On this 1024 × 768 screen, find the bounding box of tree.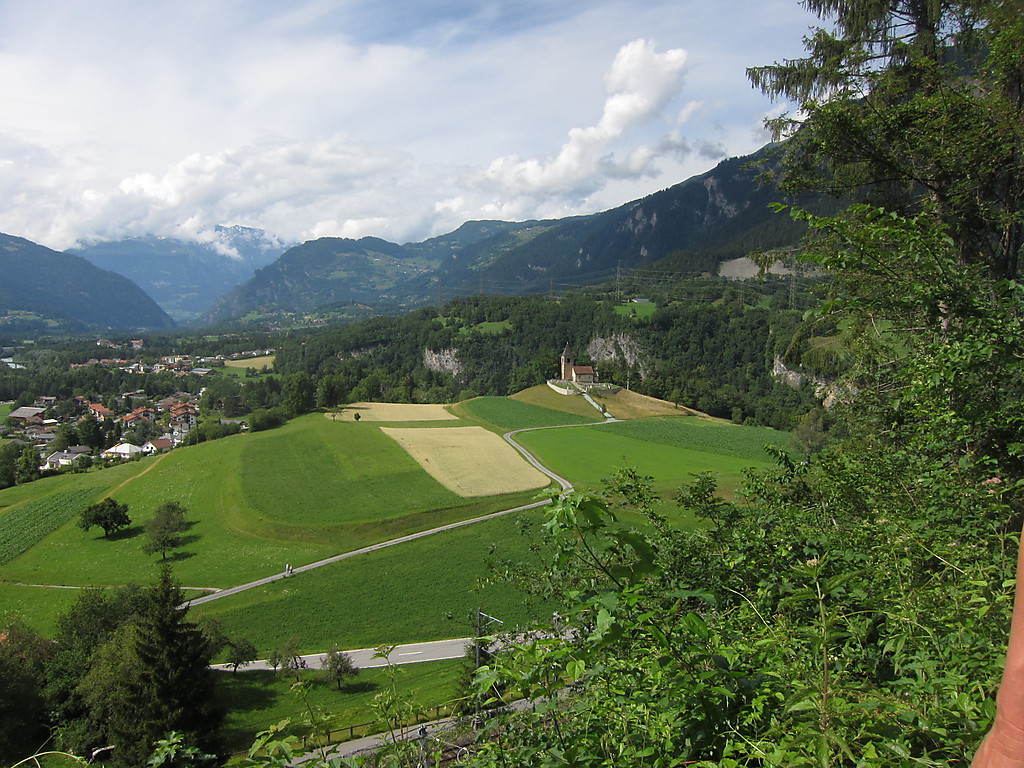
Bounding box: left=59, top=576, right=132, bottom=763.
